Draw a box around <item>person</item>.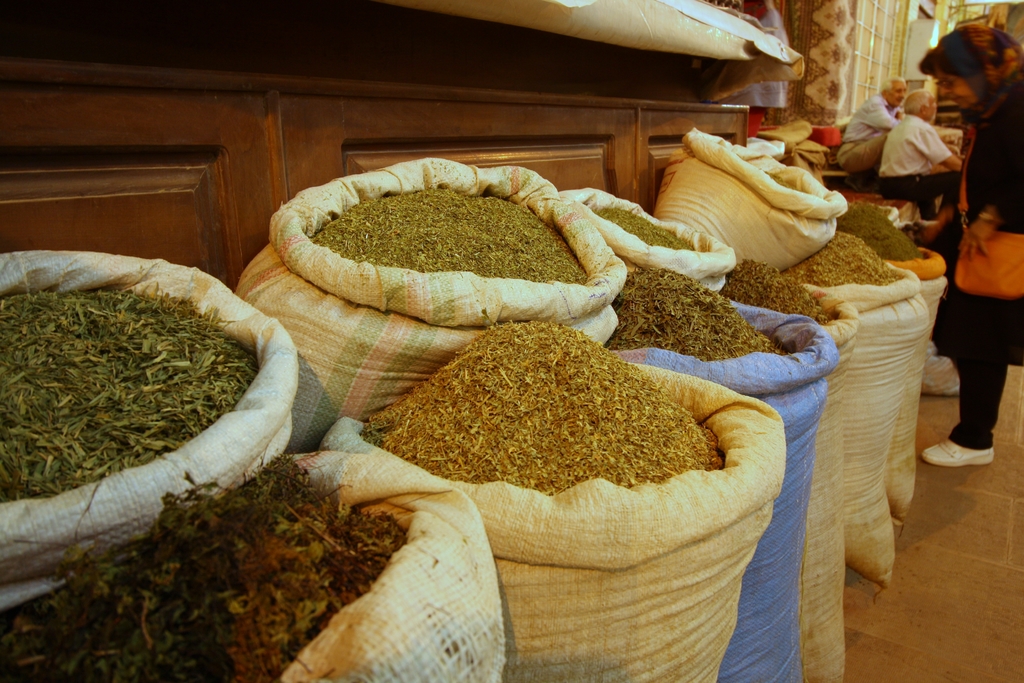
select_region(909, 40, 1023, 465).
